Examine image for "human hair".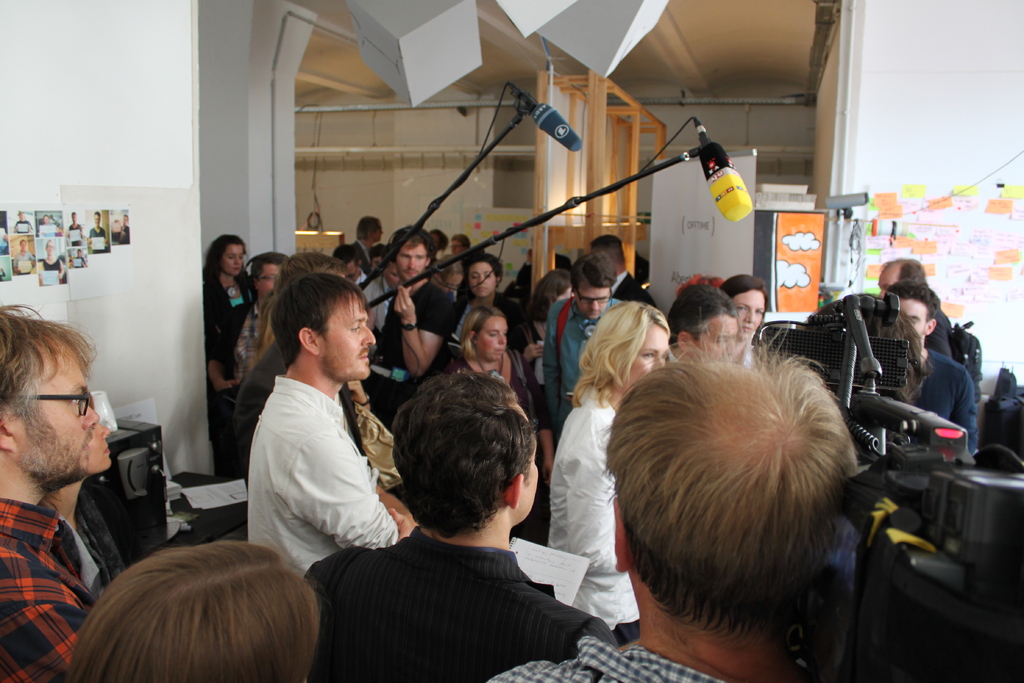
Examination result: left=668, top=284, right=739, bottom=342.
